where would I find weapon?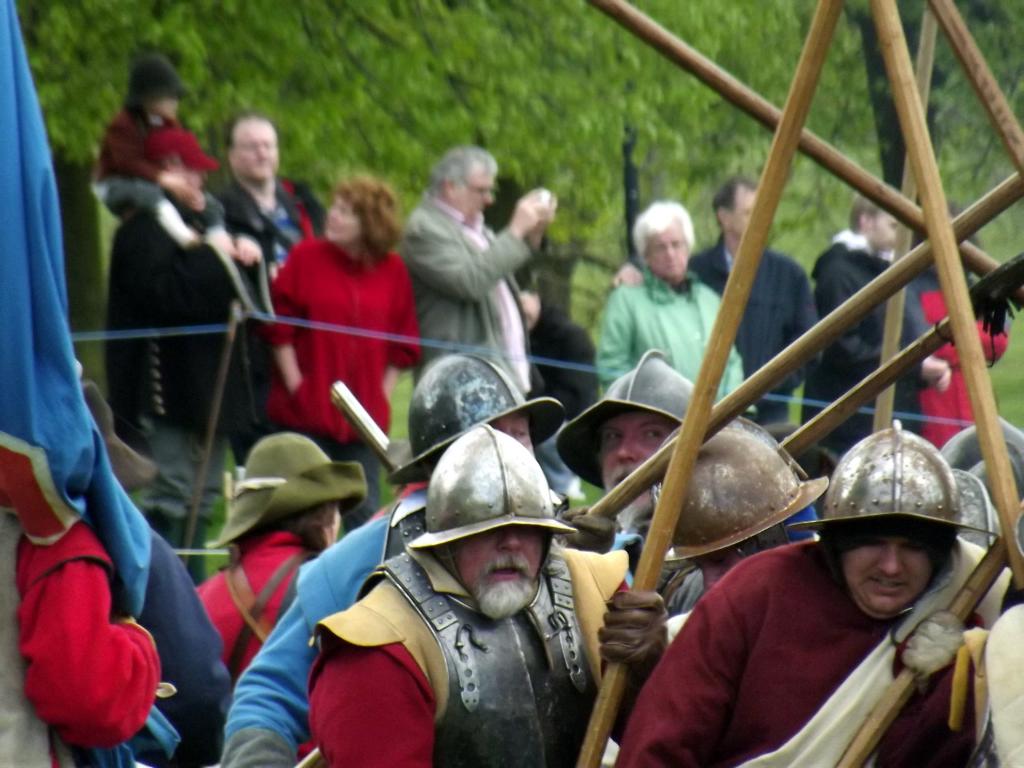
At 575/176/1023/525.
